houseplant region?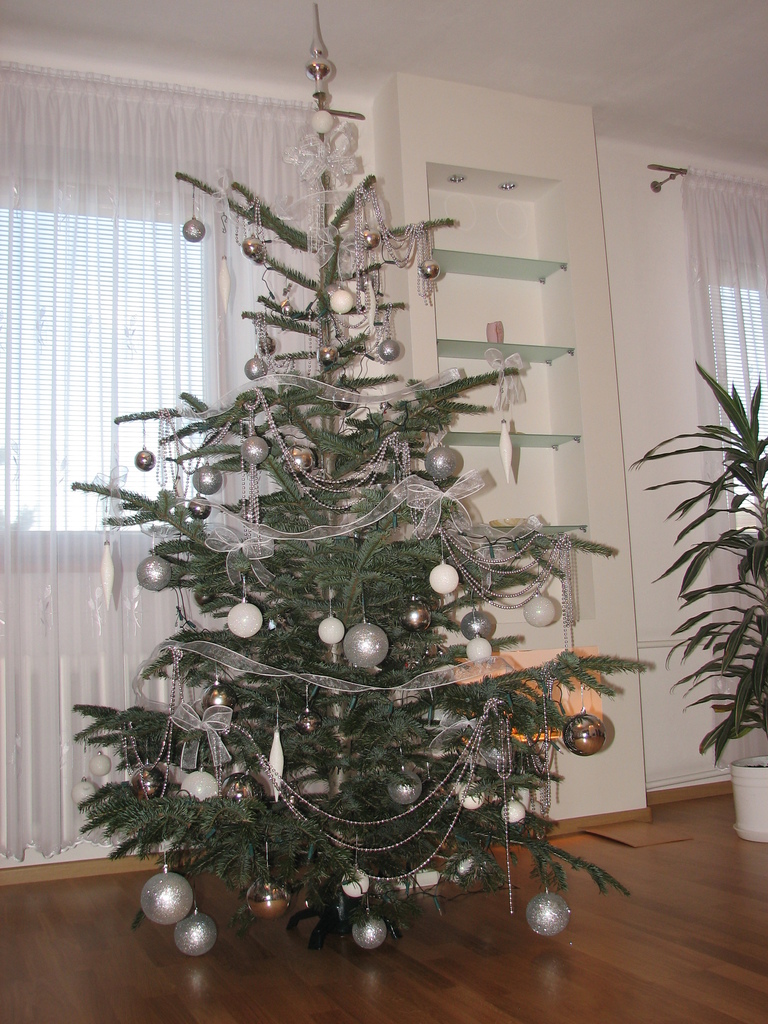
<bbox>628, 351, 767, 846</bbox>
